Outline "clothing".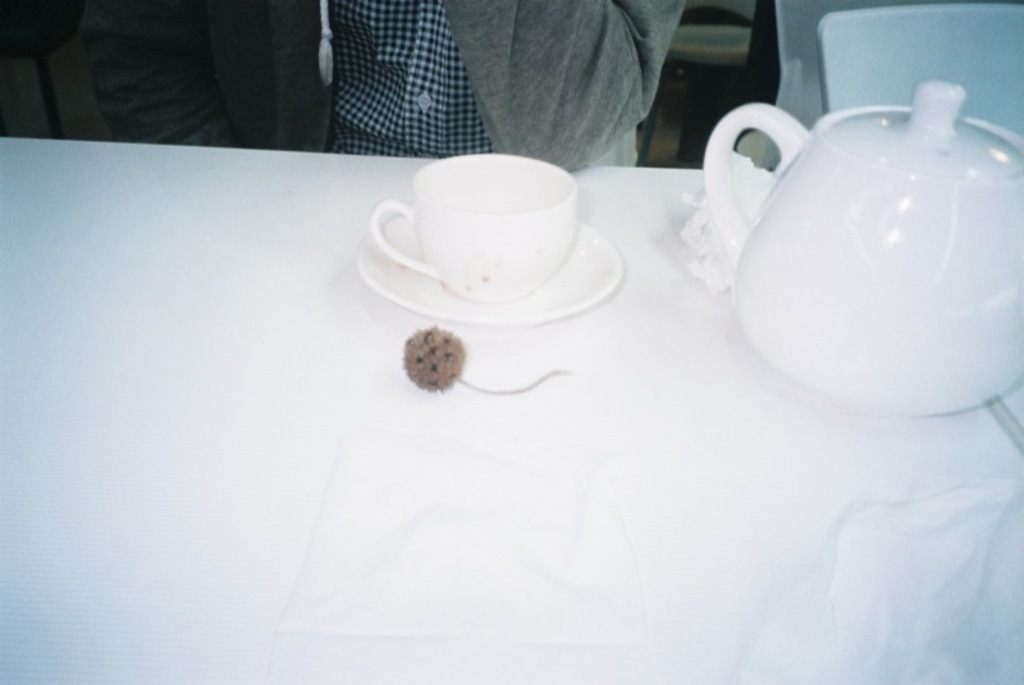
Outline: detection(211, 0, 690, 175).
